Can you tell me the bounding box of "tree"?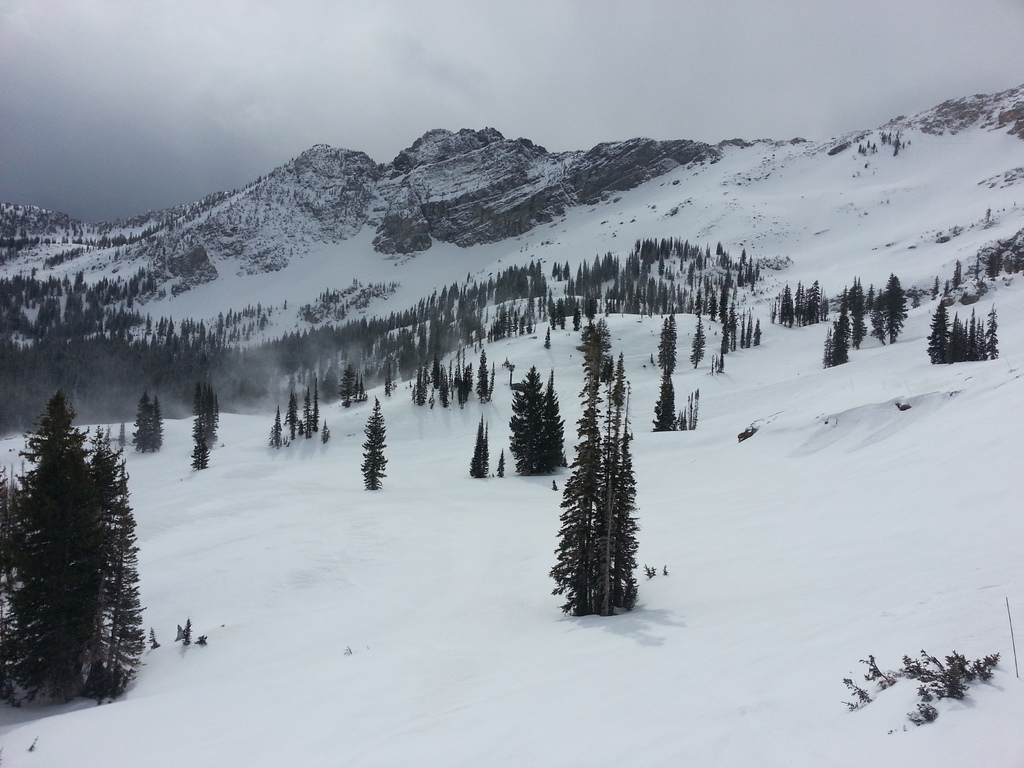
840,270,885,346.
